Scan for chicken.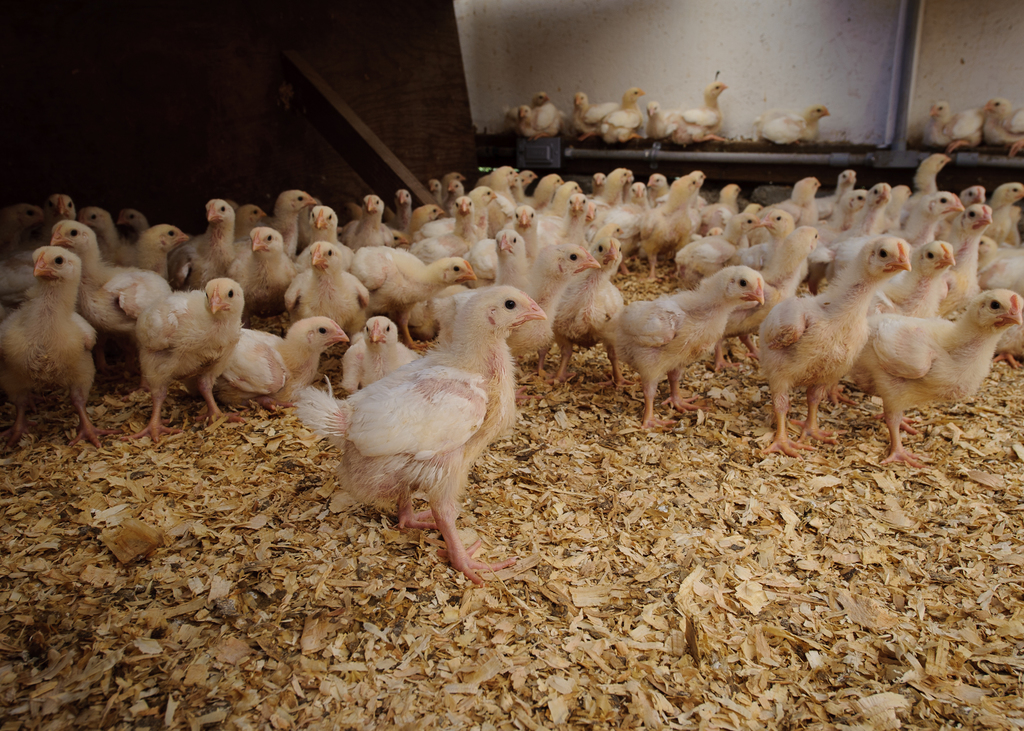
Scan result: x1=301, y1=298, x2=555, y2=583.
